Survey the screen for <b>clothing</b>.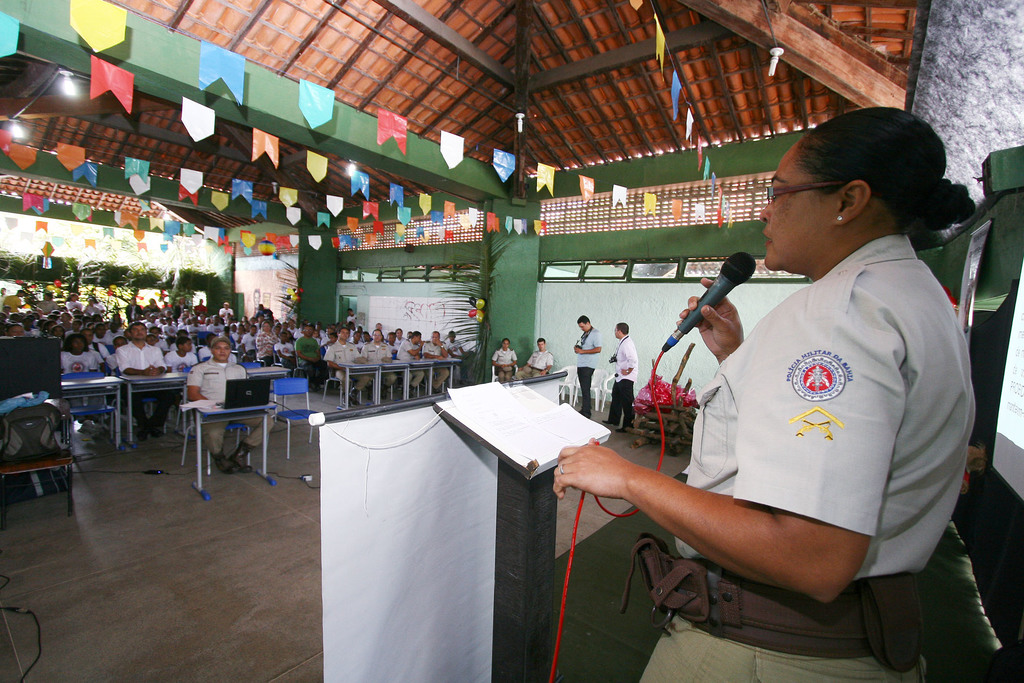
Survey found: [610, 333, 632, 426].
